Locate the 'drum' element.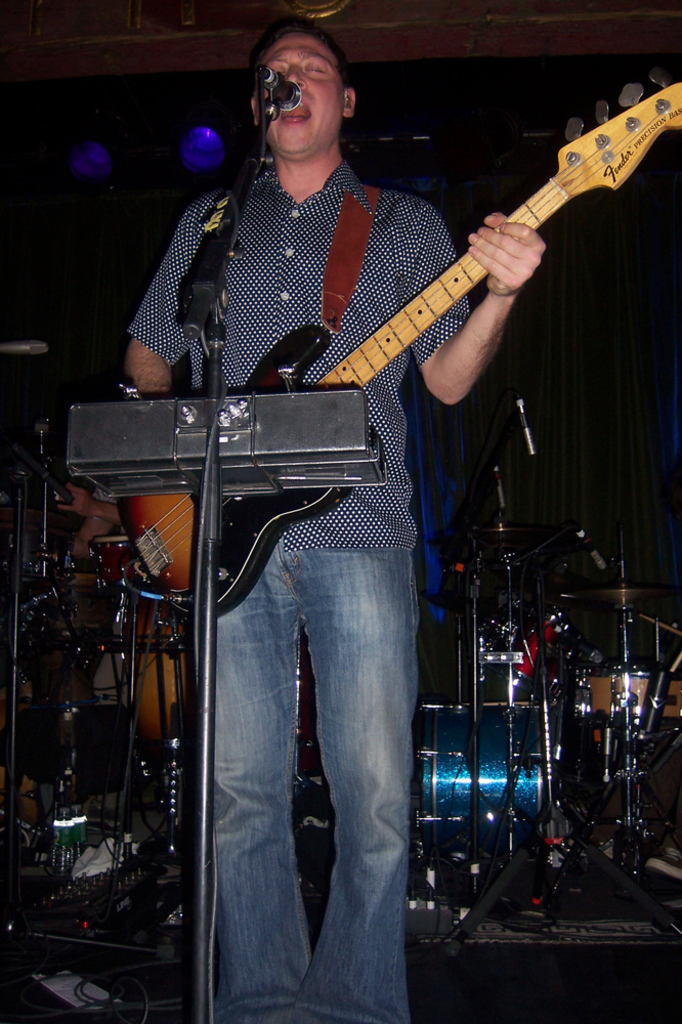
Element bbox: 563,666,681,733.
